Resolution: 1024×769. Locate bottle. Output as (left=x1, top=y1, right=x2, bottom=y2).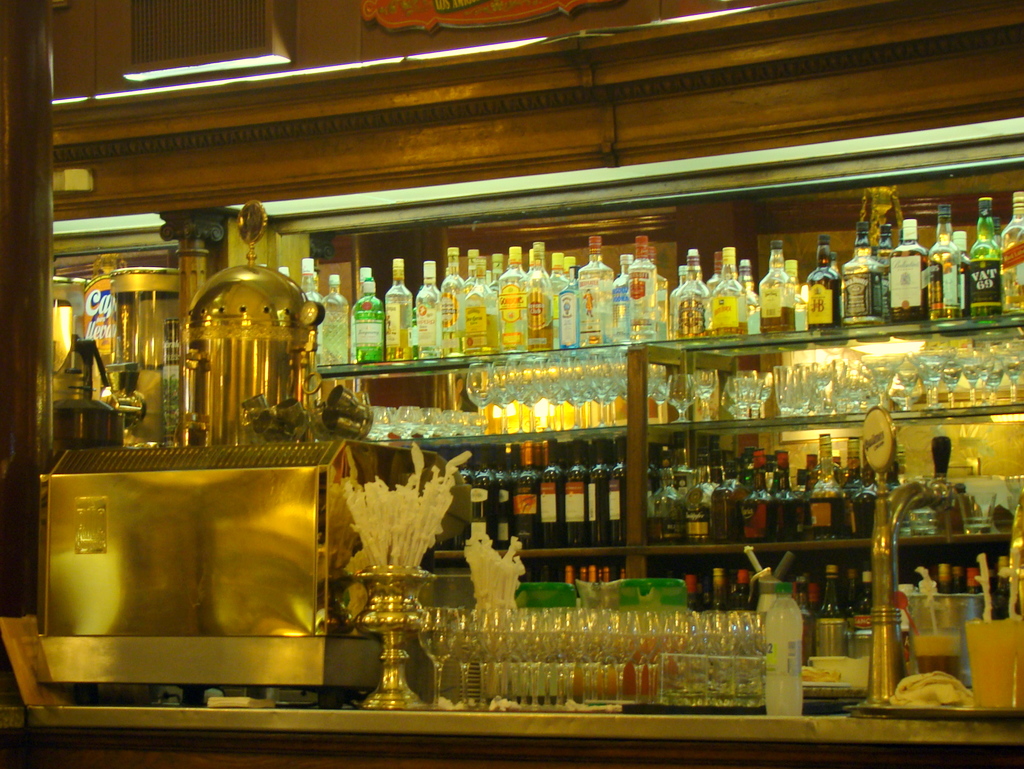
(left=551, top=254, right=583, bottom=348).
